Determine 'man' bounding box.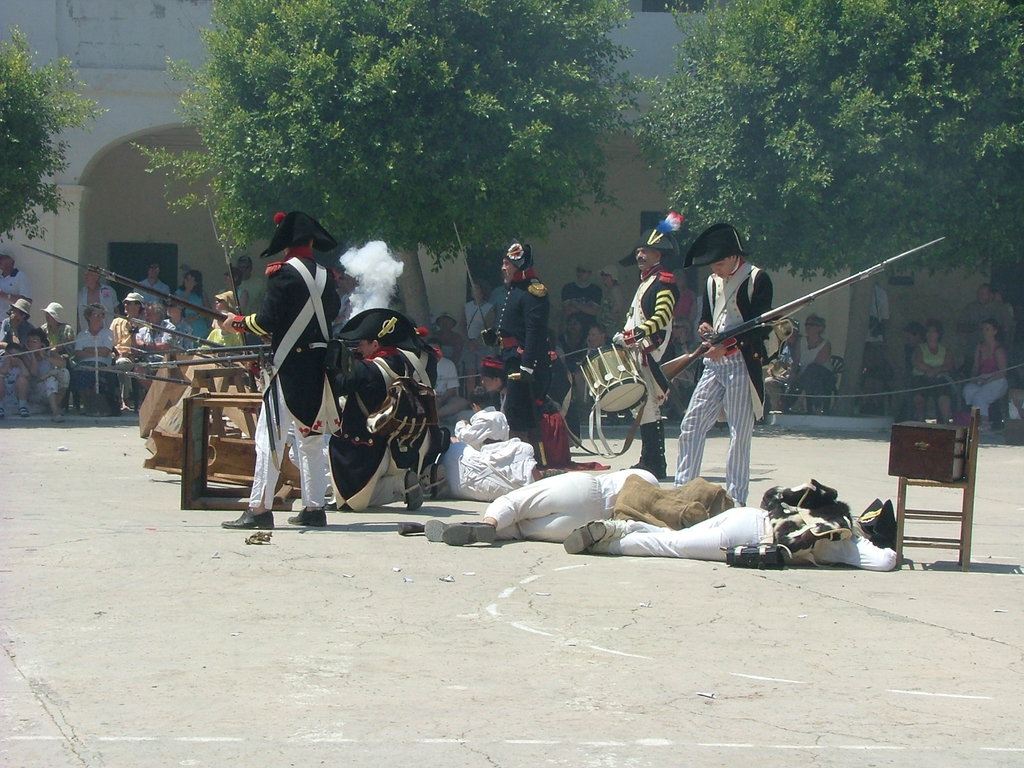
Determined: BBox(132, 261, 165, 305).
